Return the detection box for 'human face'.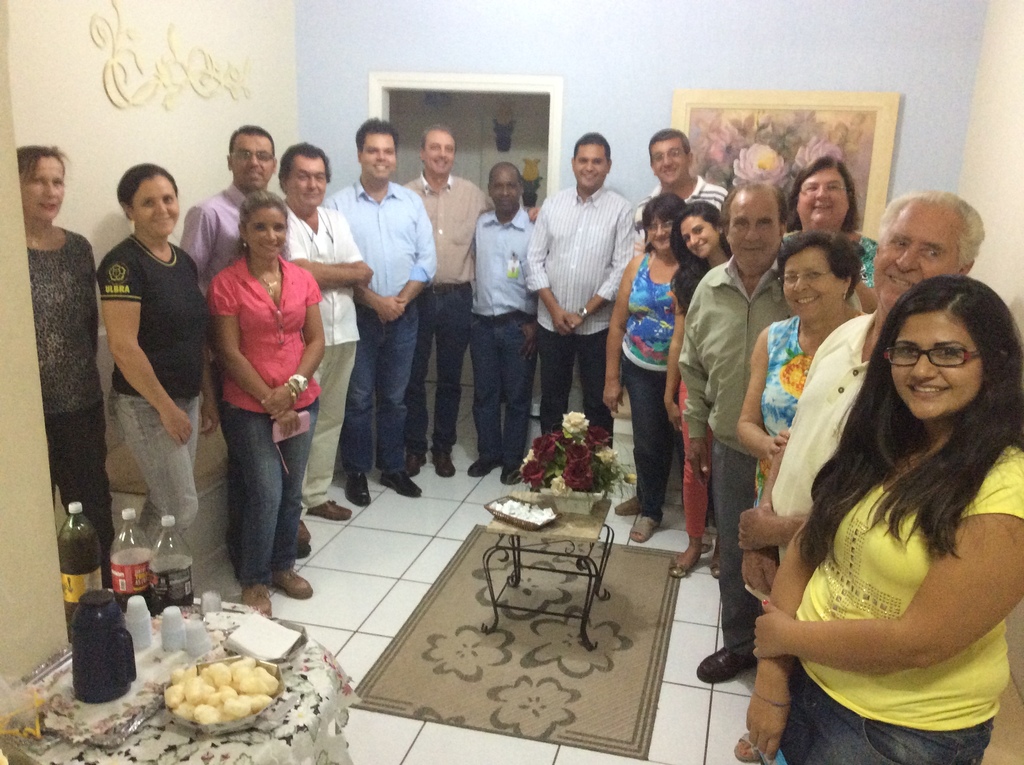
bbox=(484, 169, 529, 213).
